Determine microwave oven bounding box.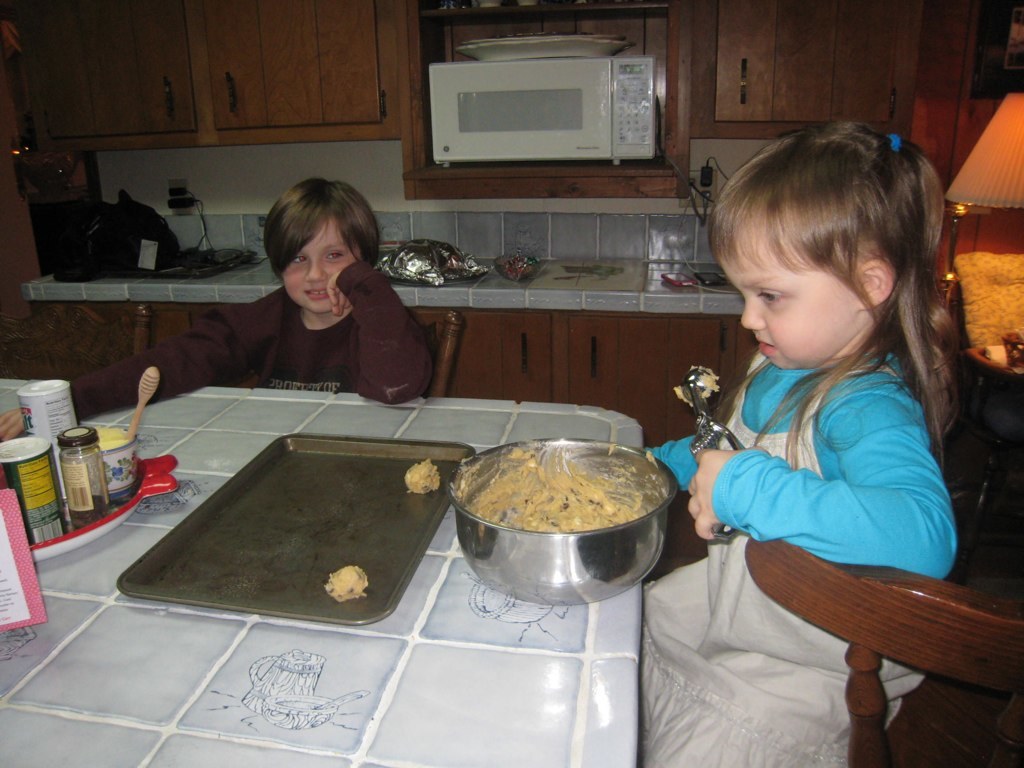
Determined: rect(428, 63, 661, 155).
